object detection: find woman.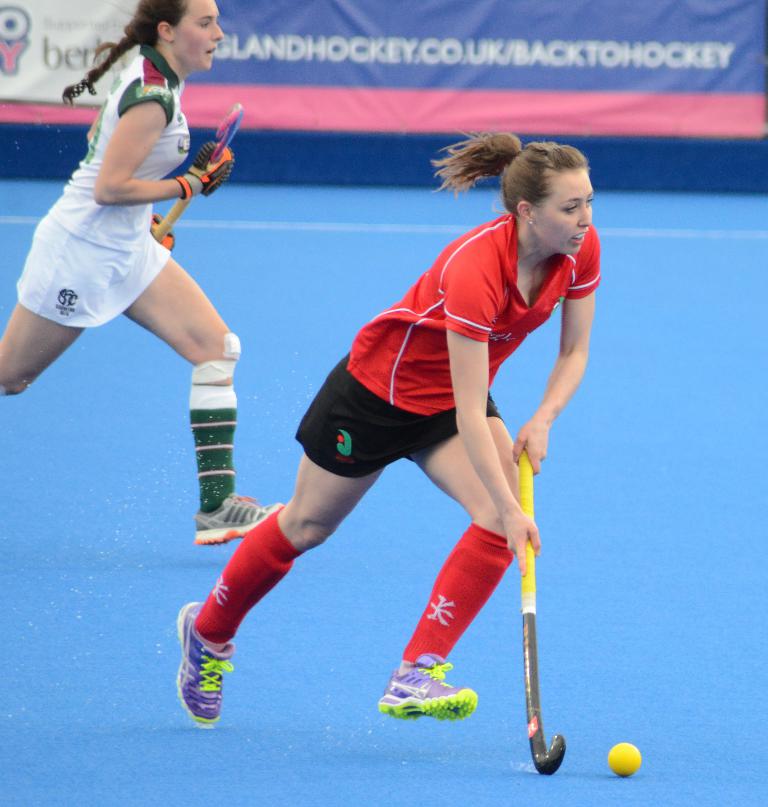
161:118:651:787.
